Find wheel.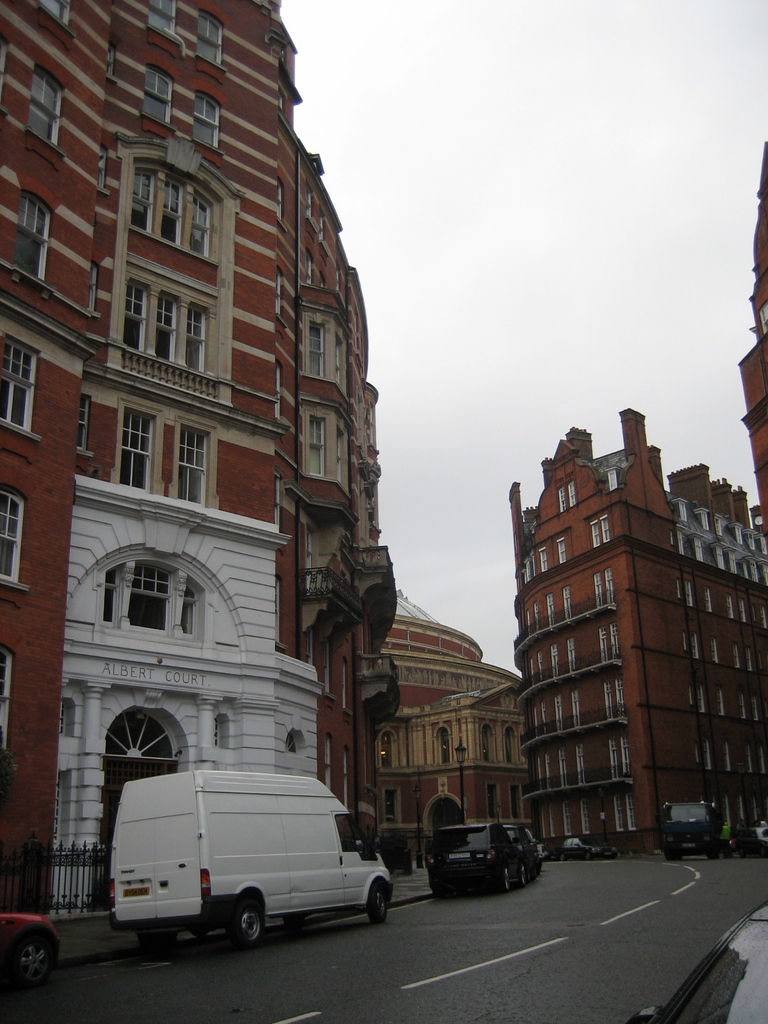
l=220, t=897, r=271, b=945.
